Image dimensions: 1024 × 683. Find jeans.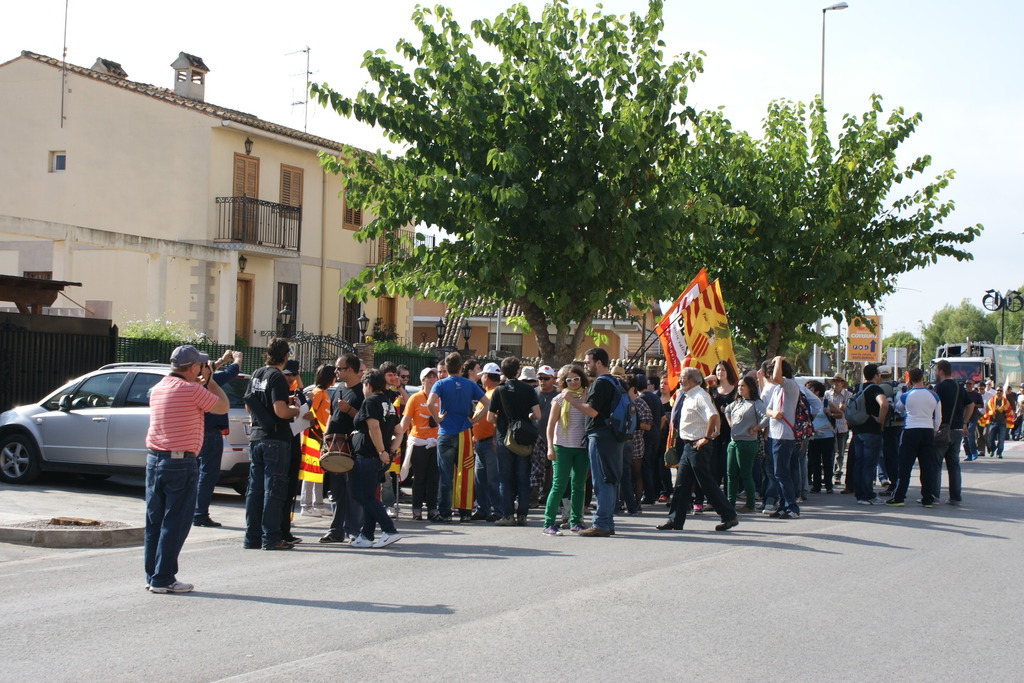
detection(496, 445, 529, 517).
